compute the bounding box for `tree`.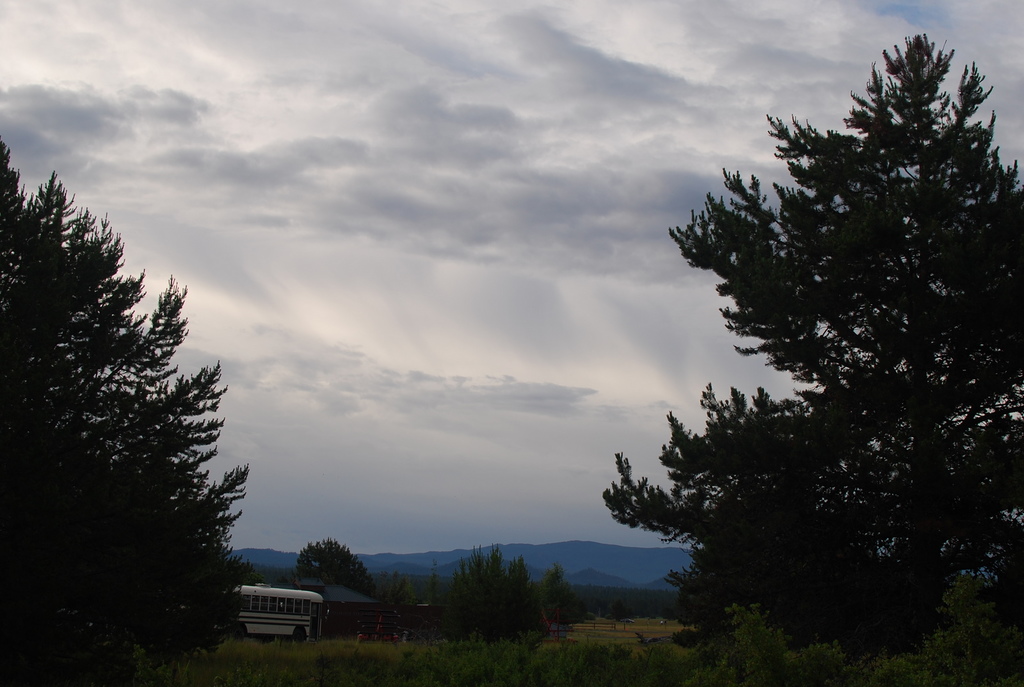
[635, 17, 1009, 649].
